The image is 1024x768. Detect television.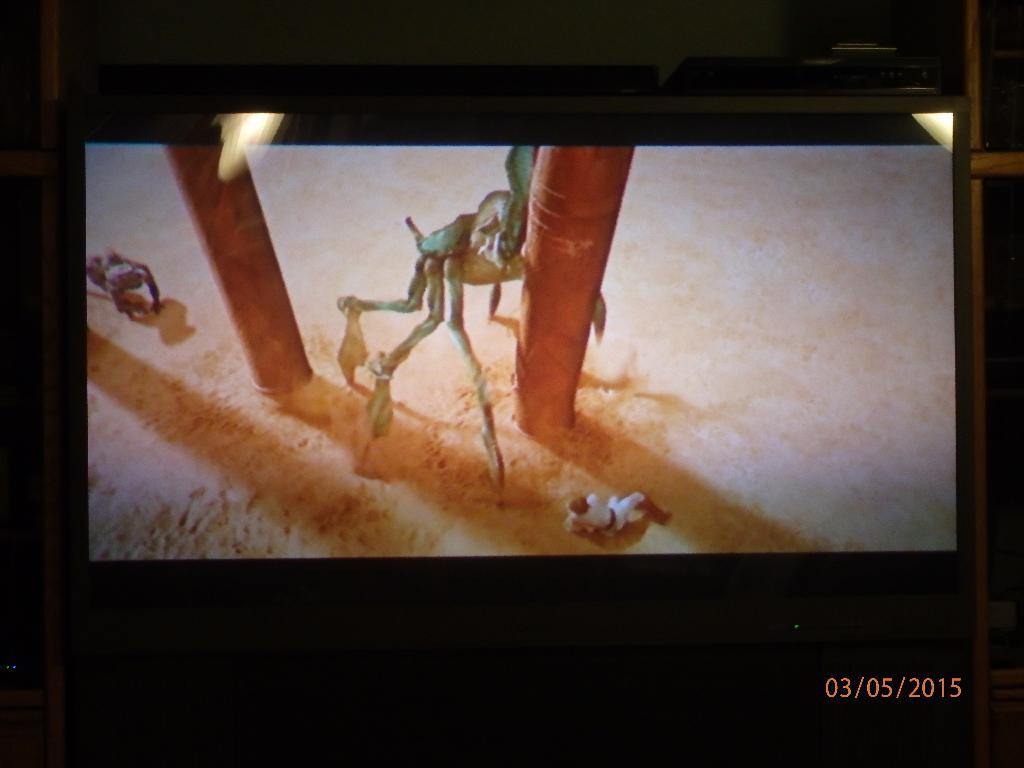
Detection: (left=48, top=68, right=986, bottom=622).
